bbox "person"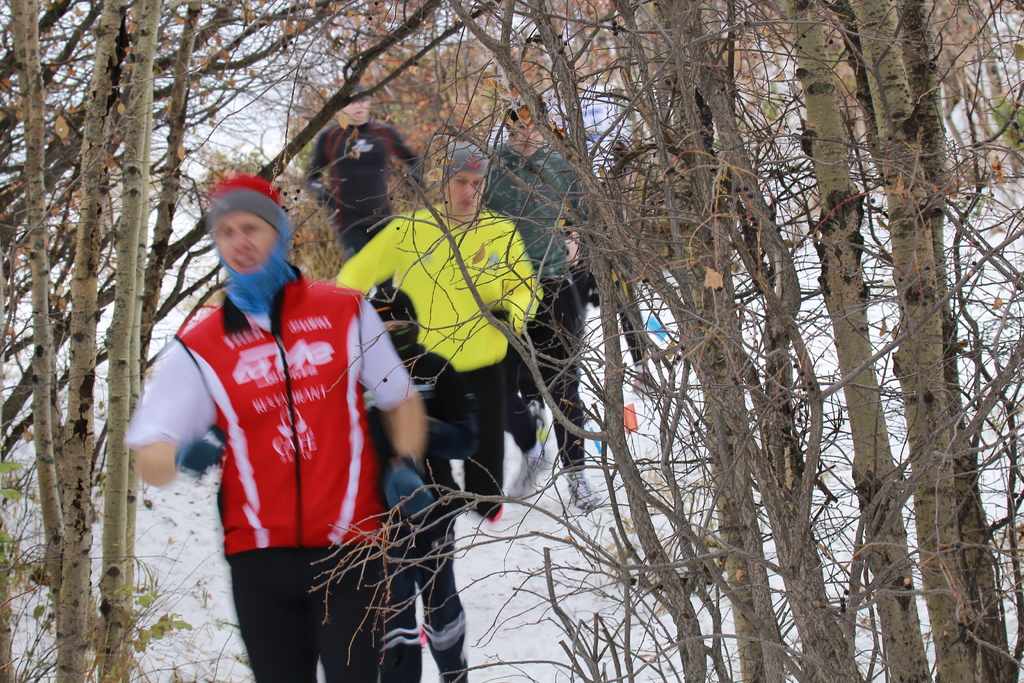
360:288:476:682
